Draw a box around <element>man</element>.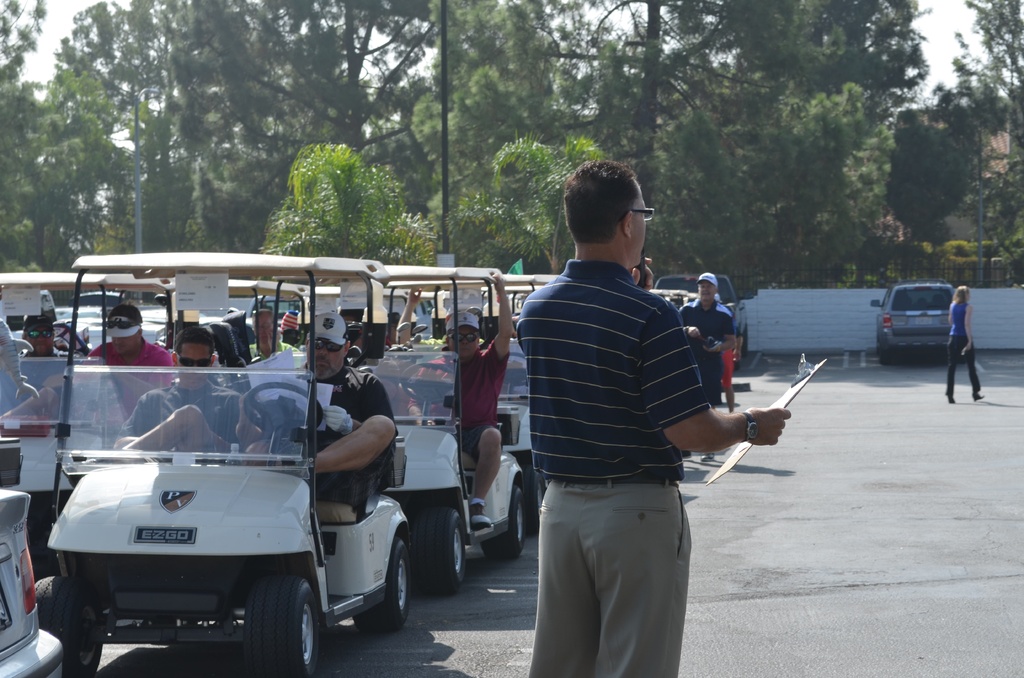
box=[395, 272, 511, 531].
